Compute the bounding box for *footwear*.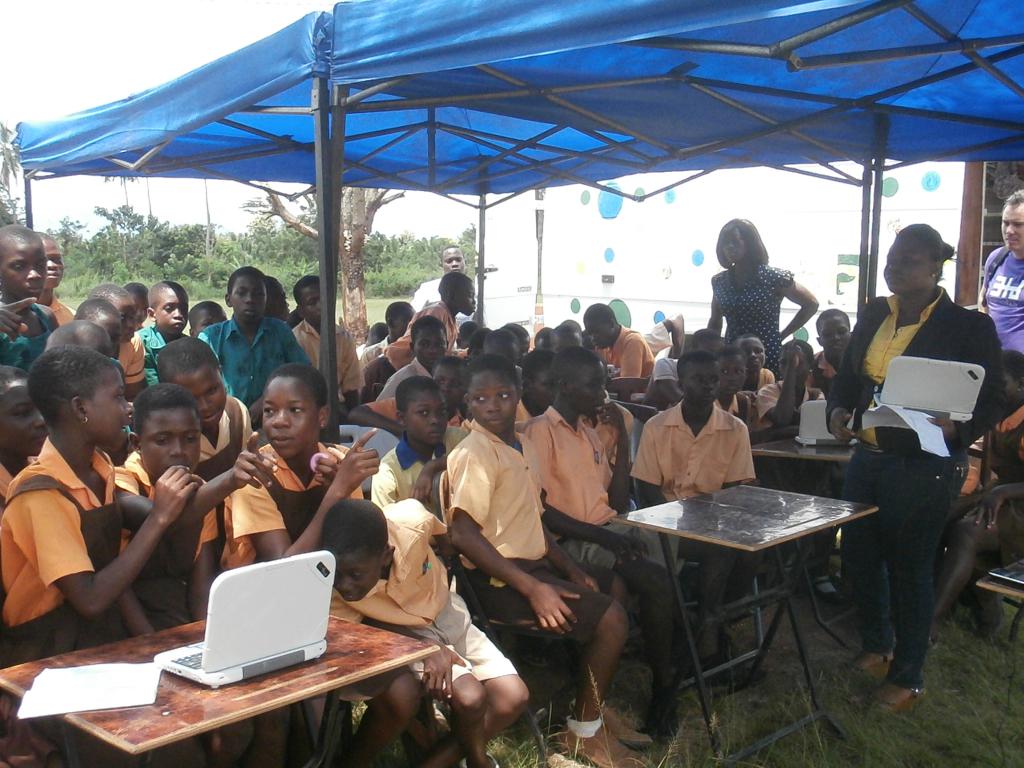
(811, 572, 847, 600).
